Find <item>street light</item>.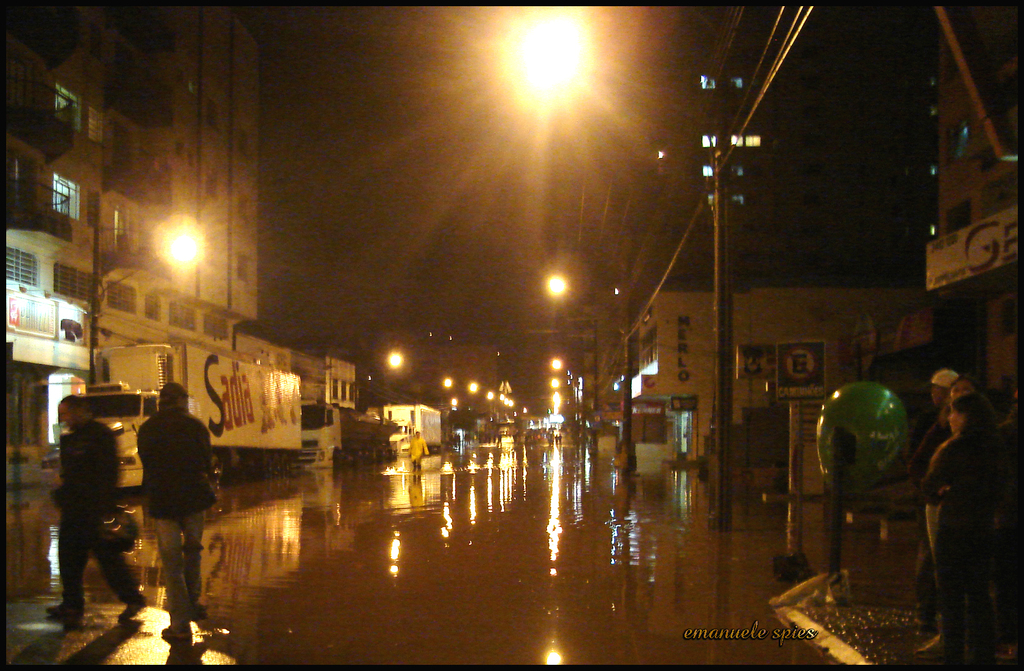
[86,211,196,377].
